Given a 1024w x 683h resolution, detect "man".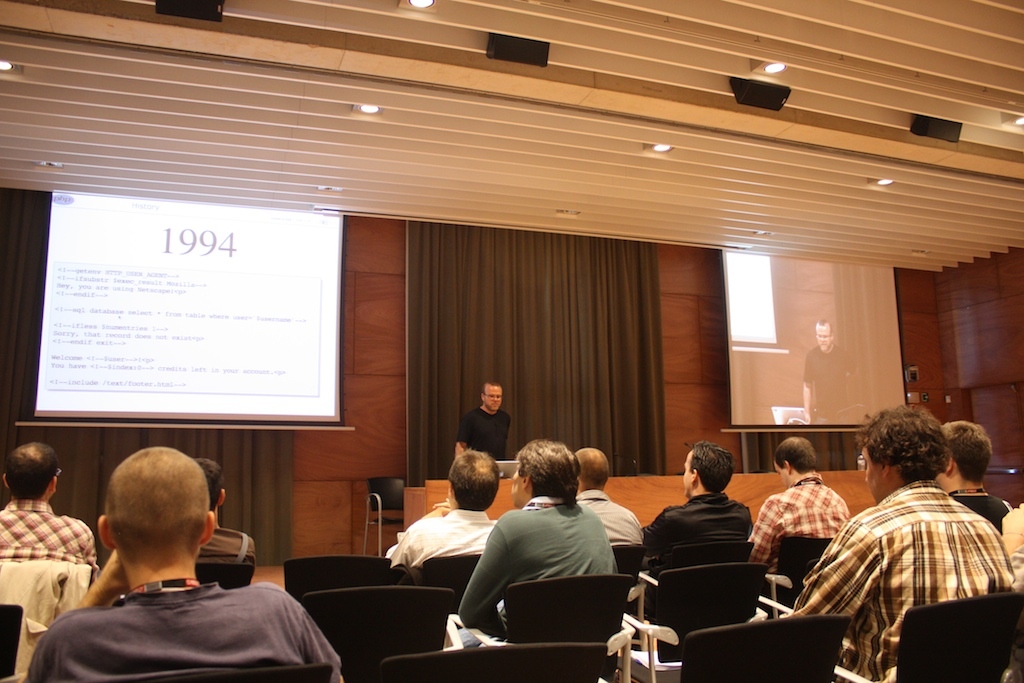
detection(0, 443, 100, 589).
